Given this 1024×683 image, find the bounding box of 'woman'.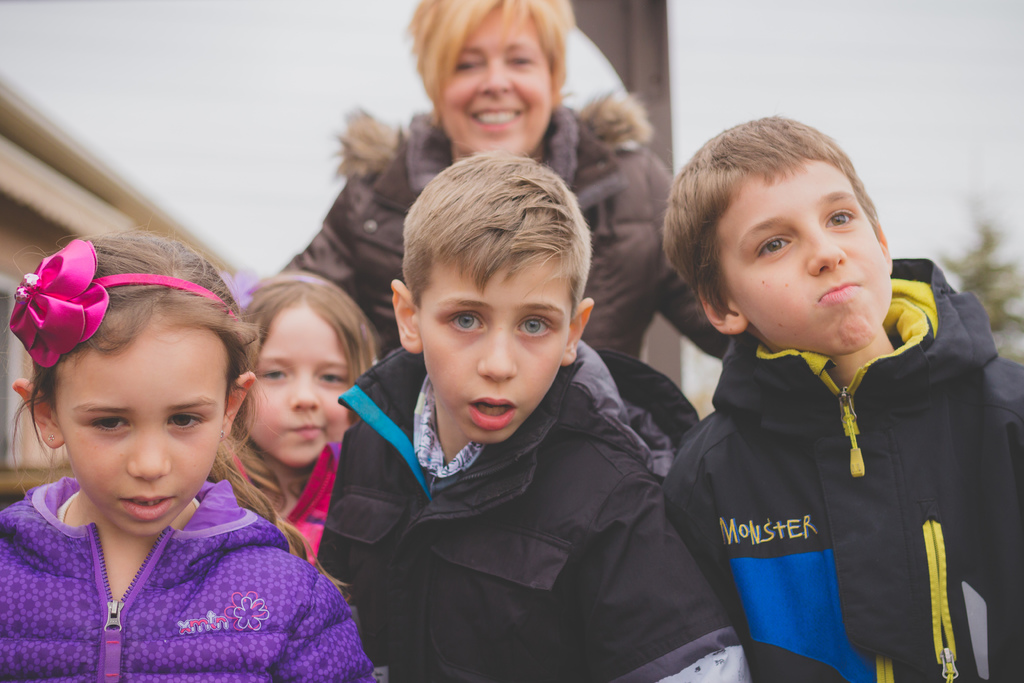
rect(246, 0, 768, 464).
